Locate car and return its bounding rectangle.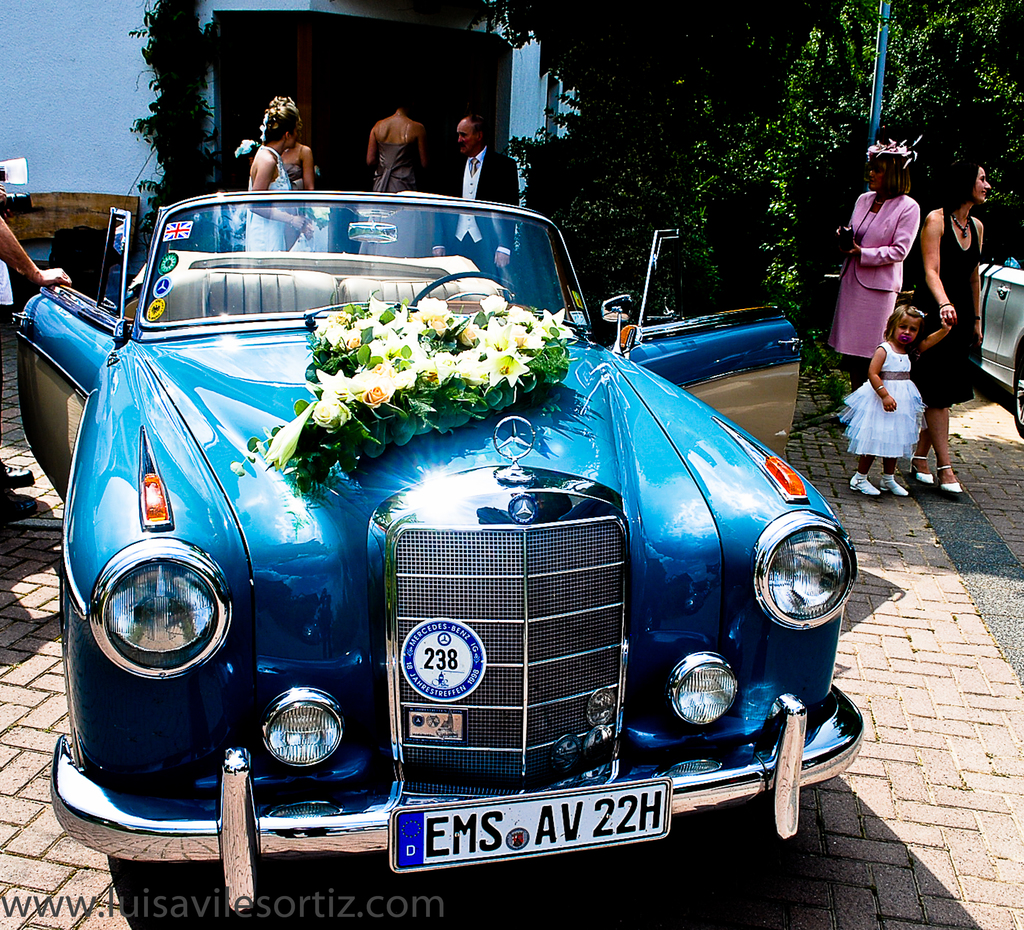
pyautogui.locateOnScreen(6, 195, 856, 922).
